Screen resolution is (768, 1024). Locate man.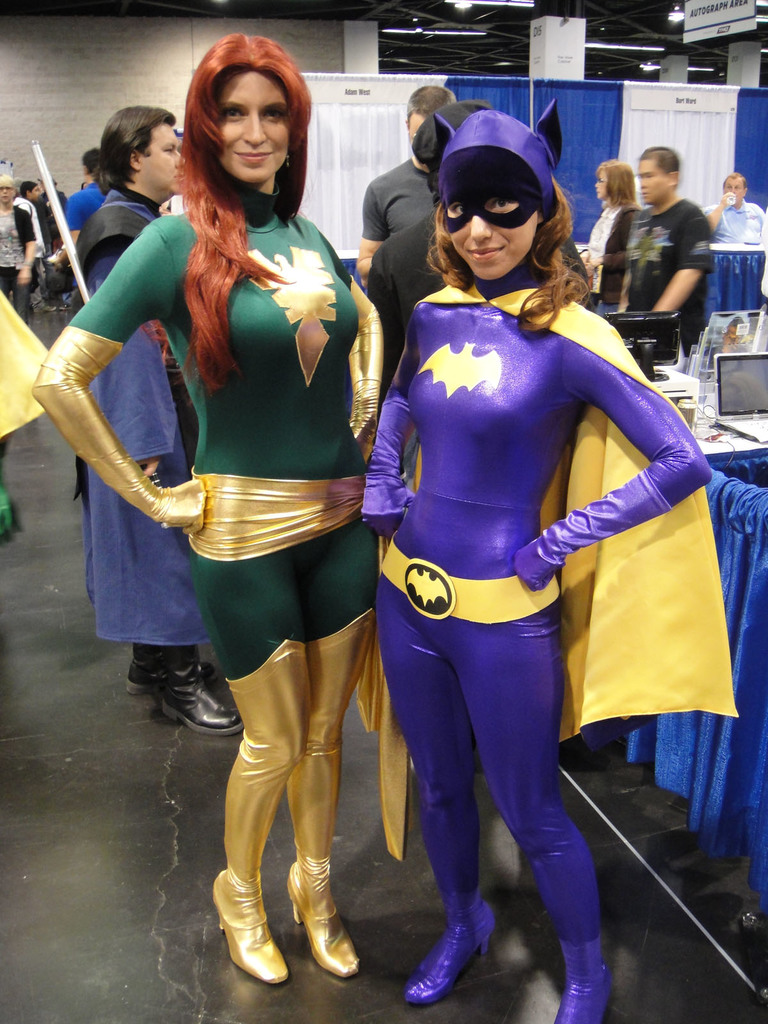
x1=705, y1=172, x2=767, y2=242.
